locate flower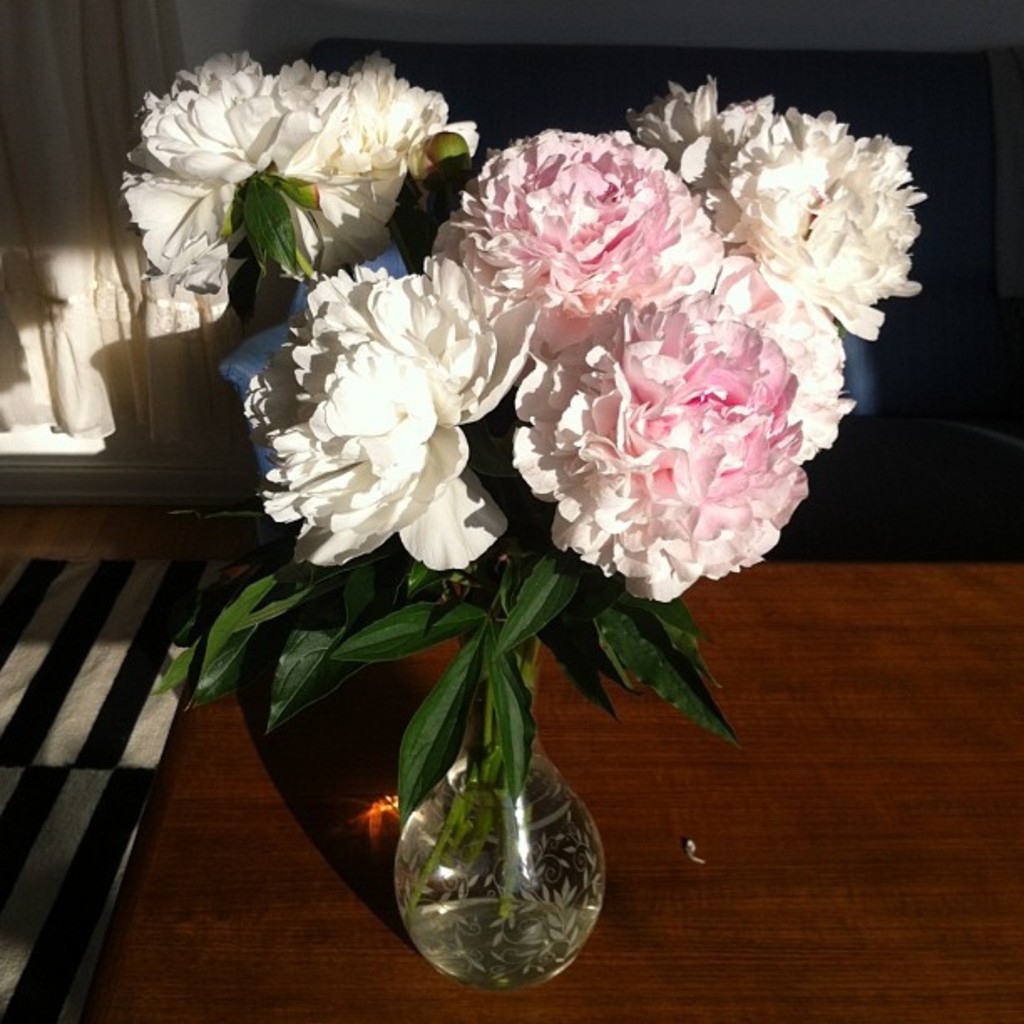
select_region(435, 124, 730, 348)
